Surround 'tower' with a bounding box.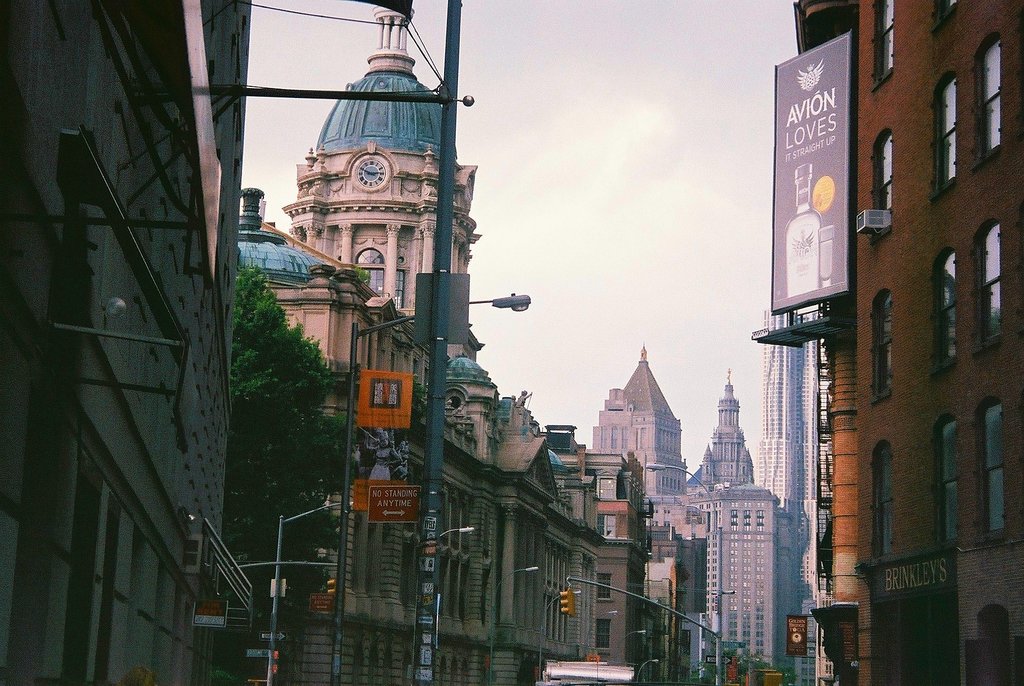
(593, 351, 692, 505).
